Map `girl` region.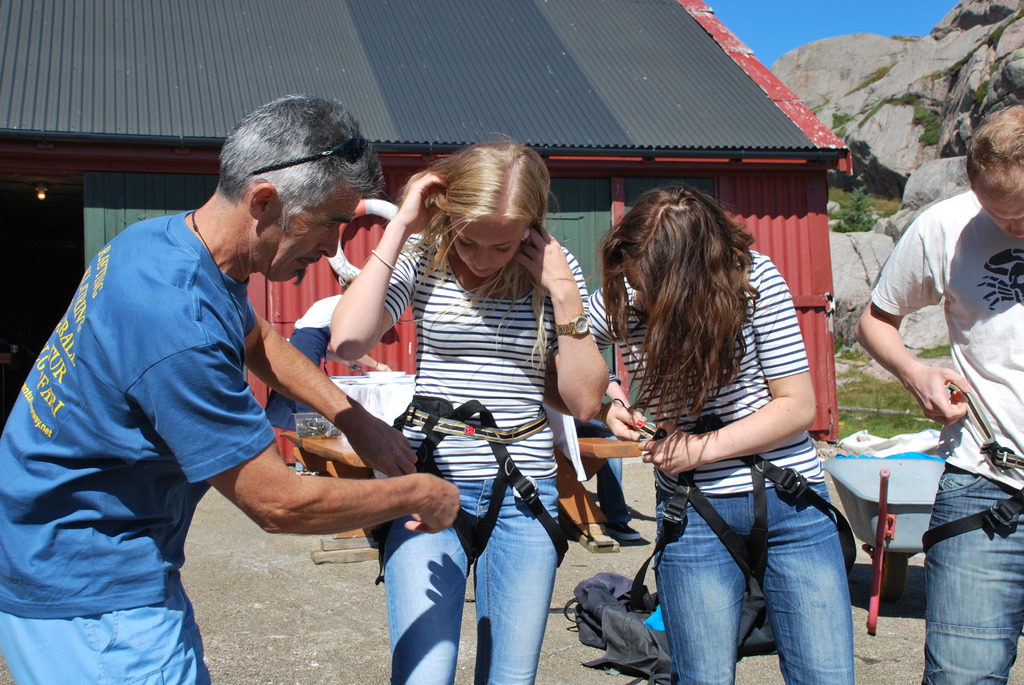
Mapped to bbox=[543, 189, 857, 684].
